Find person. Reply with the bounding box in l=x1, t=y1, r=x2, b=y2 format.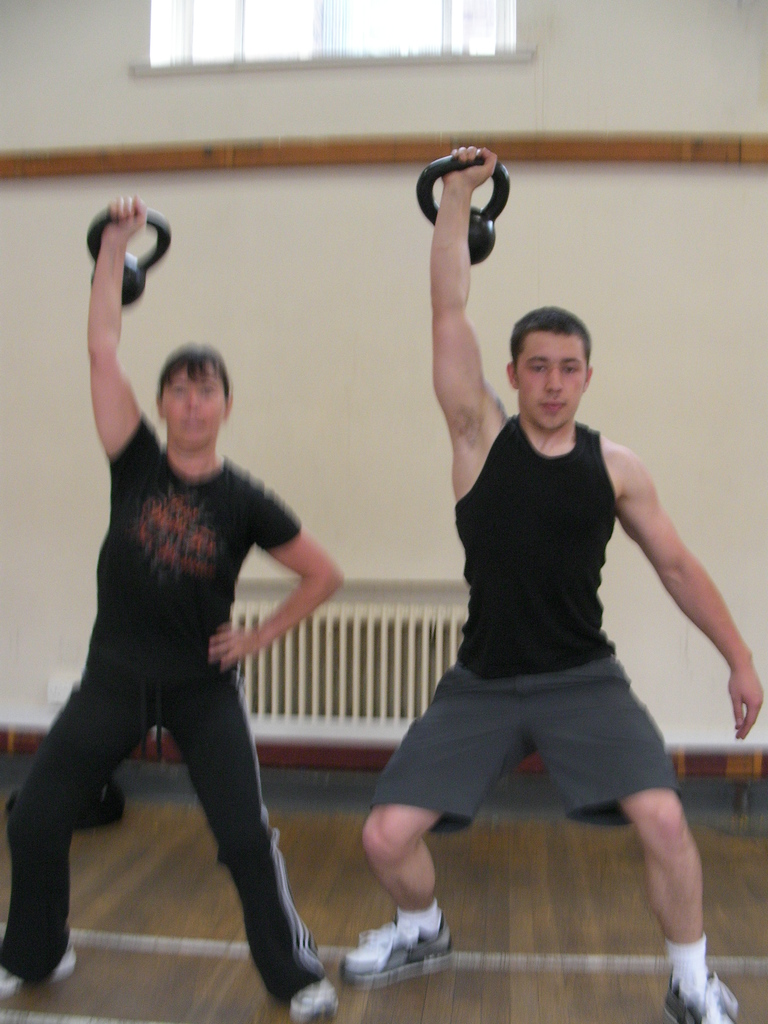
l=10, t=271, r=339, b=996.
